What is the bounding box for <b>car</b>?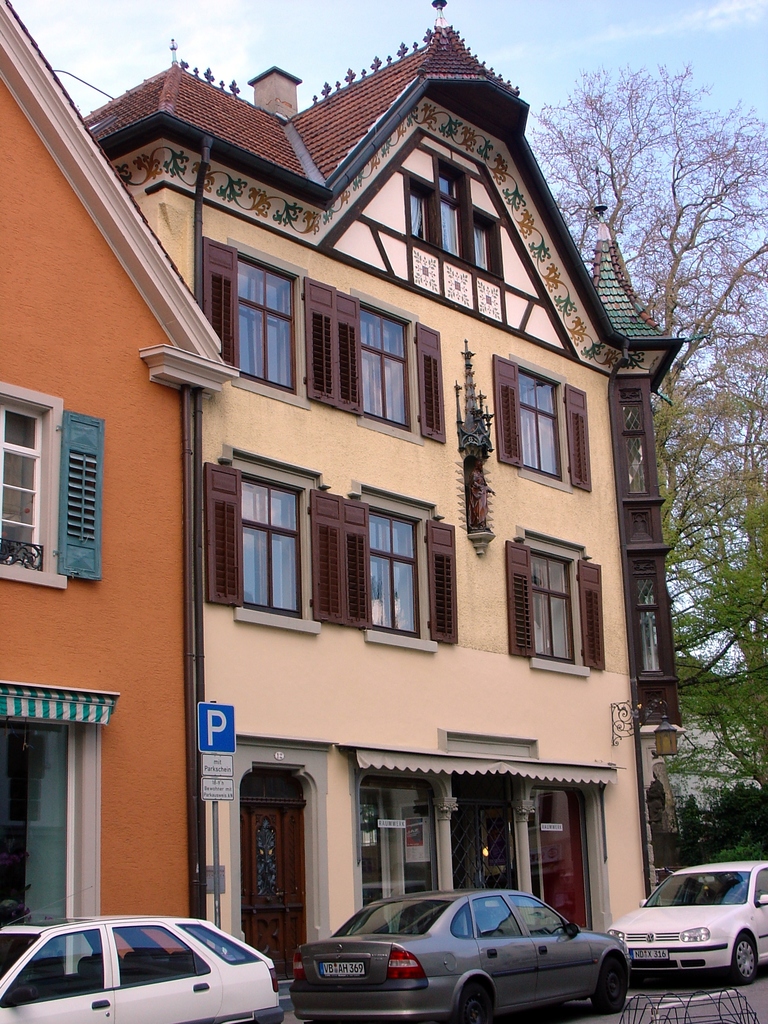
bbox=(0, 910, 282, 1023).
